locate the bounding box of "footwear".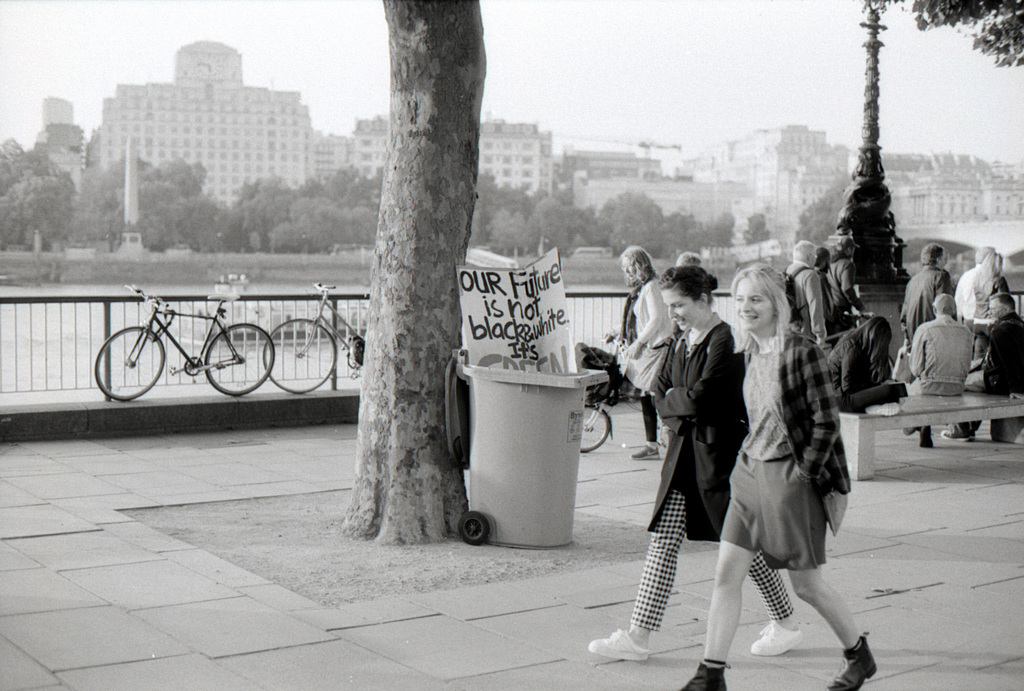
Bounding box: [941, 429, 974, 443].
